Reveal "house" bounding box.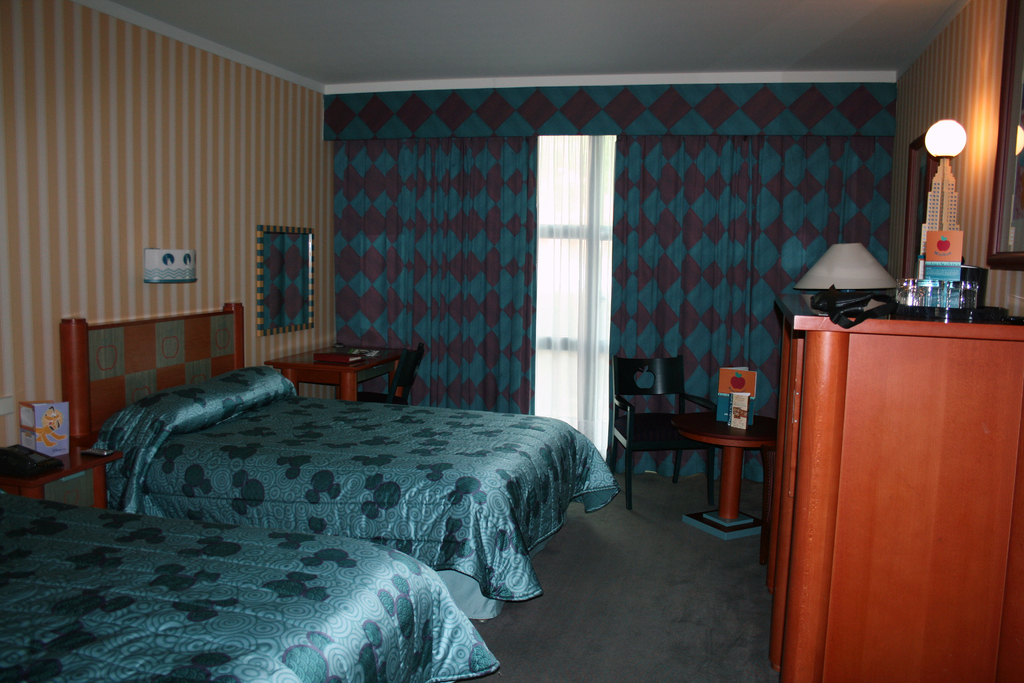
Revealed: region(0, 0, 1011, 682).
